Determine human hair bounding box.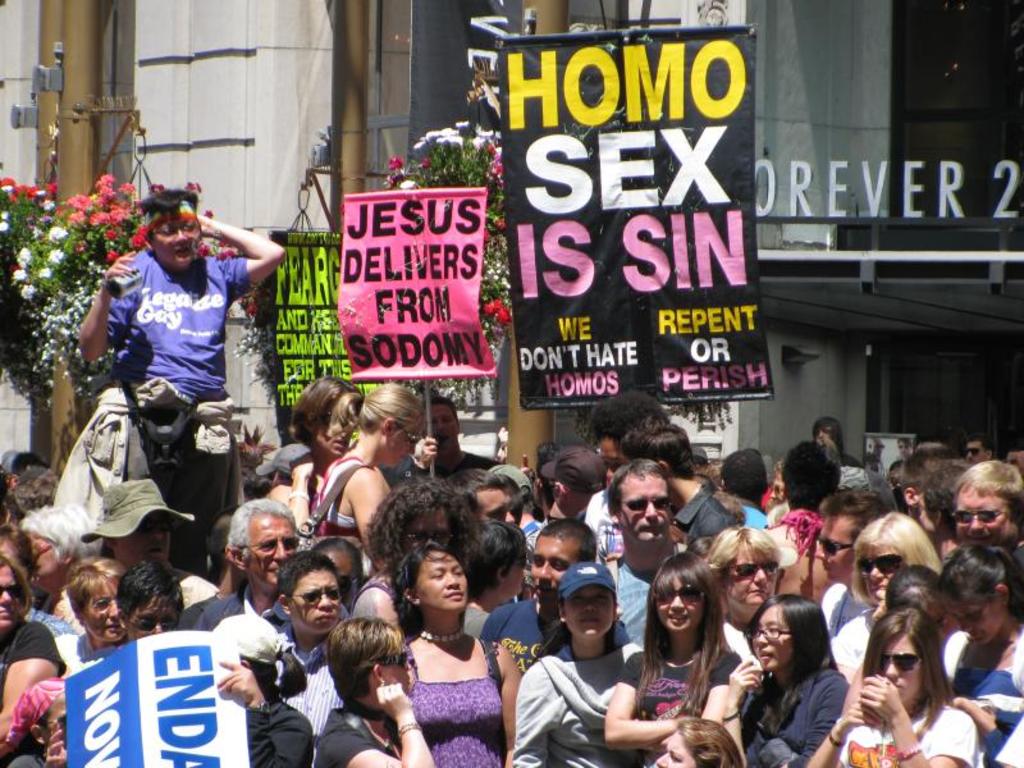
Determined: bbox=[362, 474, 474, 570].
